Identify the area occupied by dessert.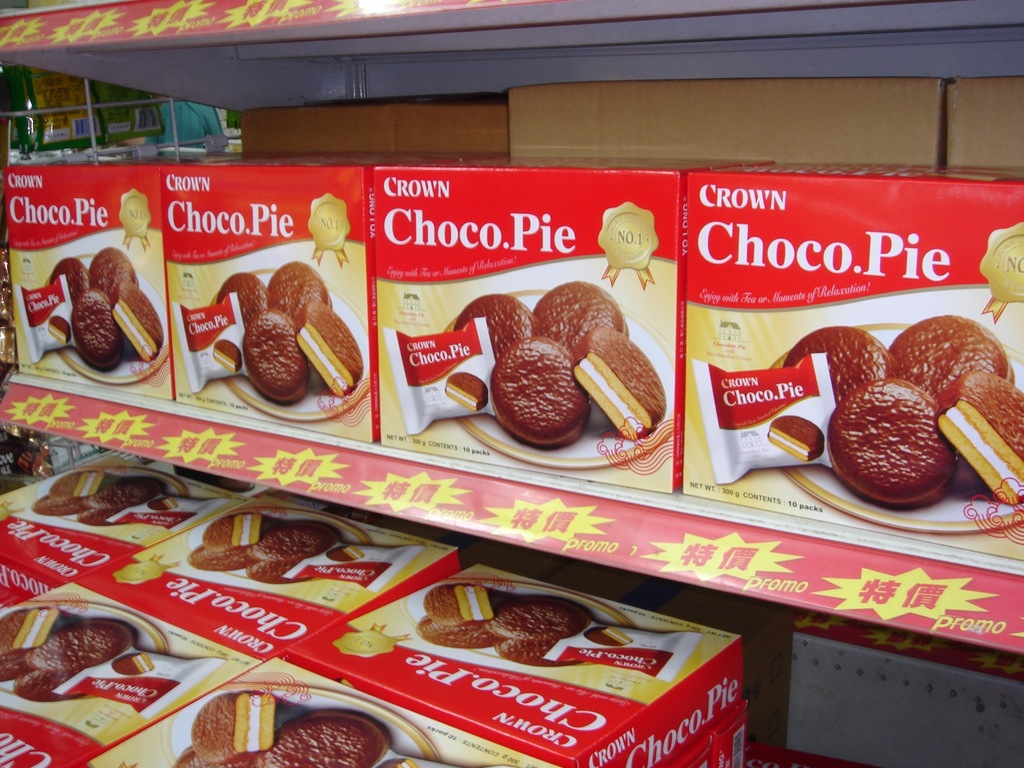
Area: locate(457, 278, 667, 444).
